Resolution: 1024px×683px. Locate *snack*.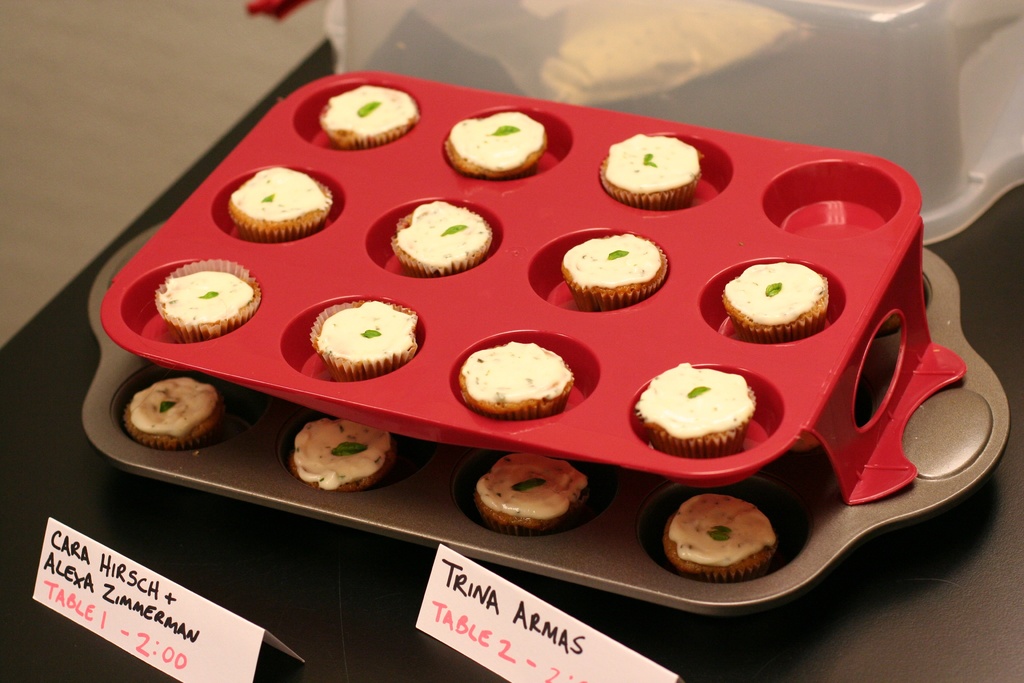
(280,409,404,505).
